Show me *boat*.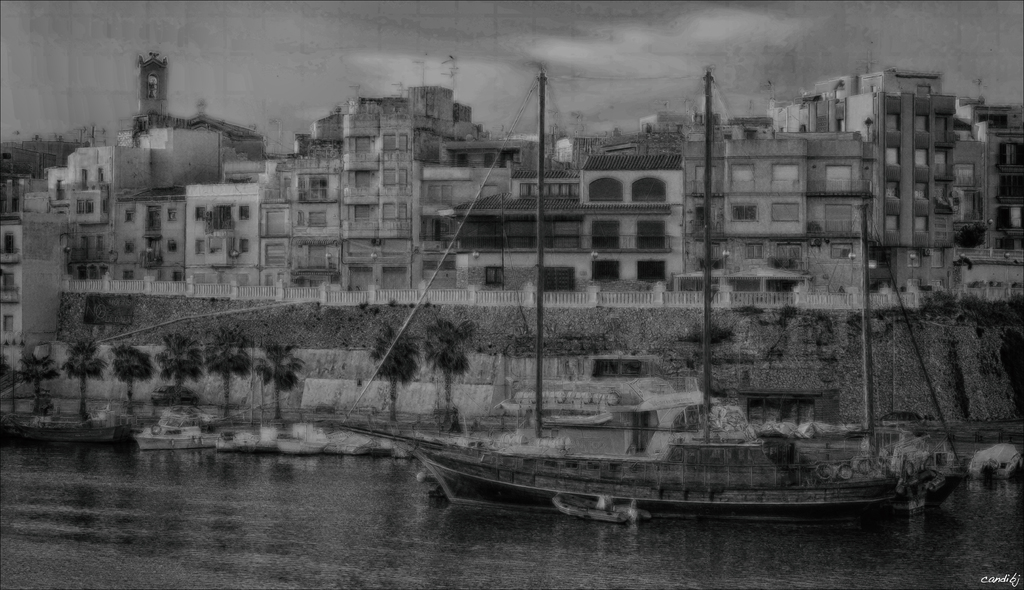
*boat* is here: left=264, top=436, right=333, bottom=454.
